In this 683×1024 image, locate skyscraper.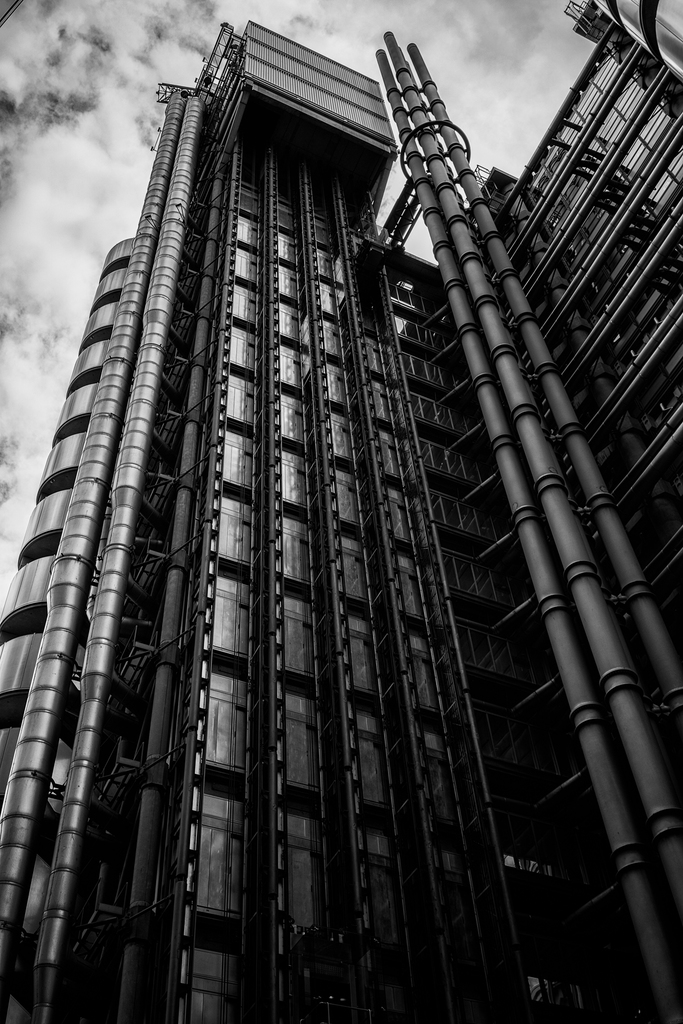
Bounding box: bbox(0, 1, 682, 1023).
